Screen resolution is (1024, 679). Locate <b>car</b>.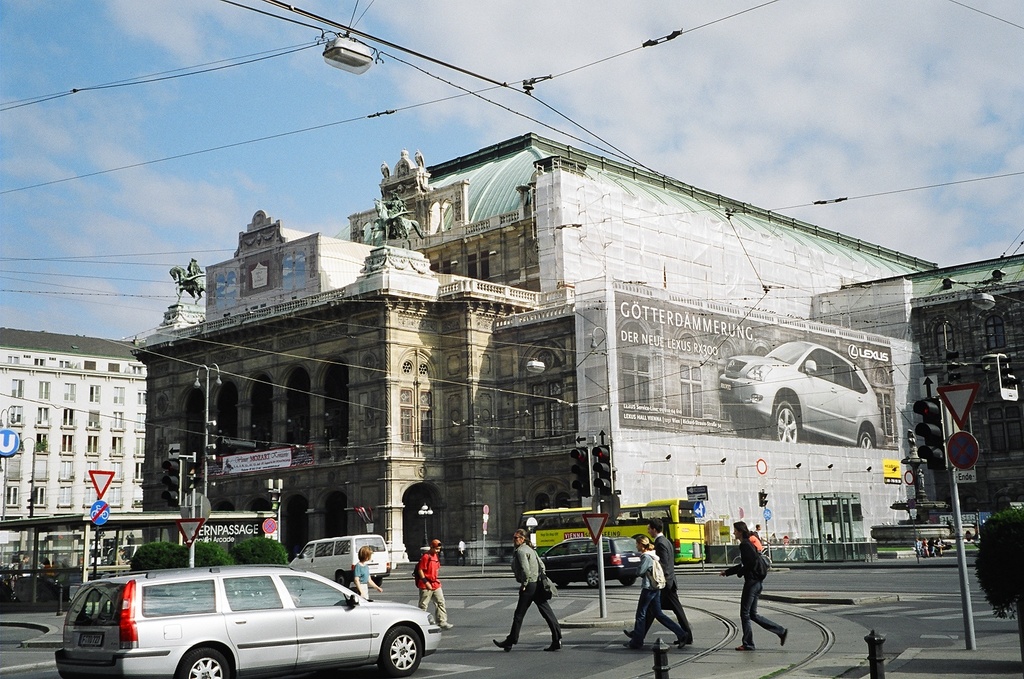
l=288, t=535, r=391, b=589.
